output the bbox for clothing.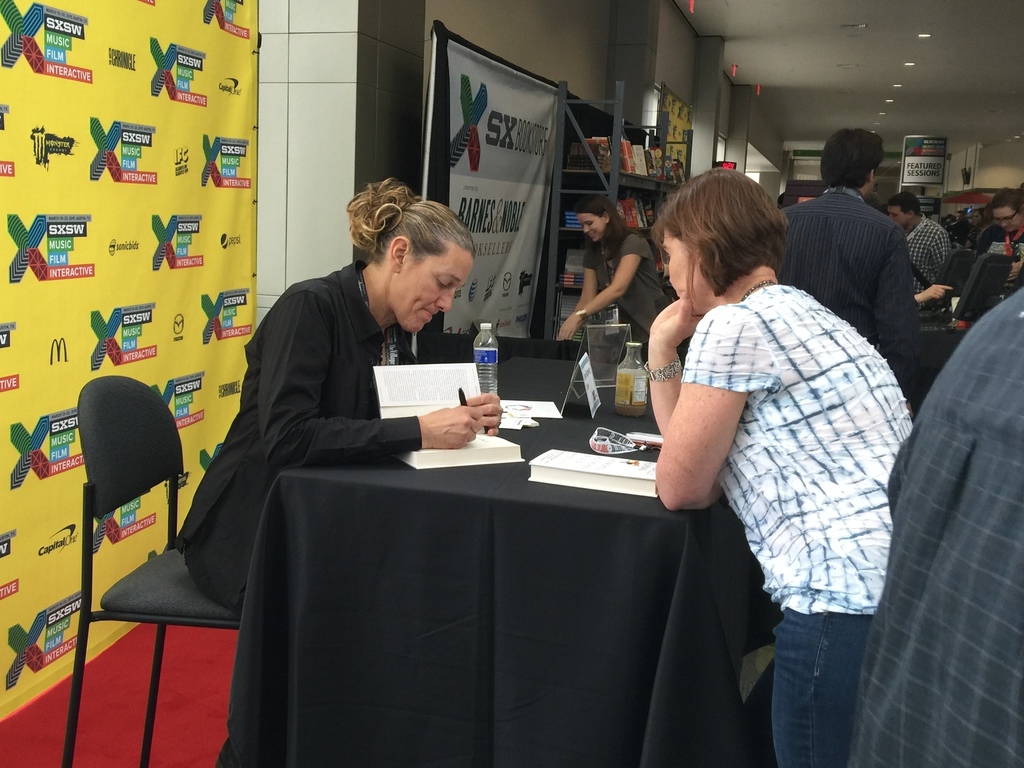
left=975, top=236, right=1021, bottom=295.
